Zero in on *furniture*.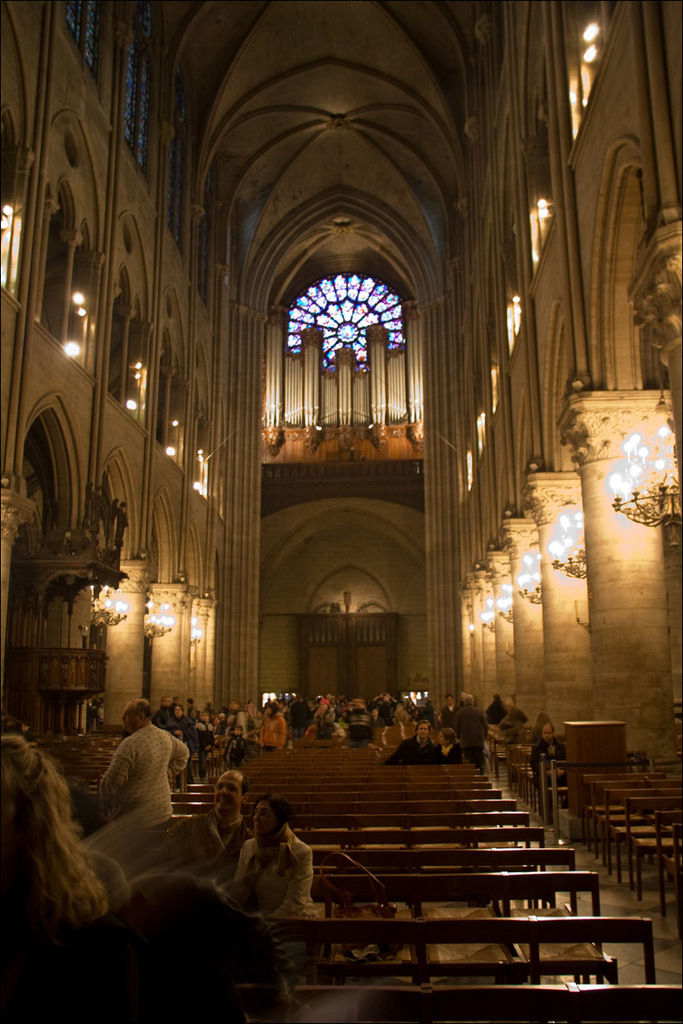
Zeroed in: <region>563, 716, 623, 820</region>.
